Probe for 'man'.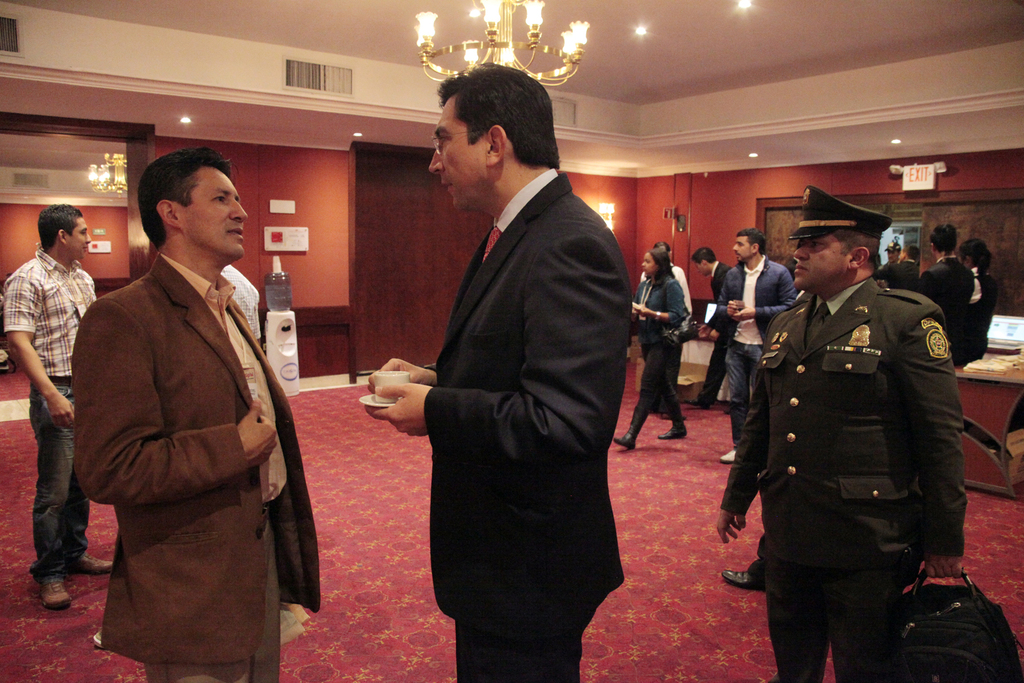
Probe result: bbox=[706, 184, 967, 682].
